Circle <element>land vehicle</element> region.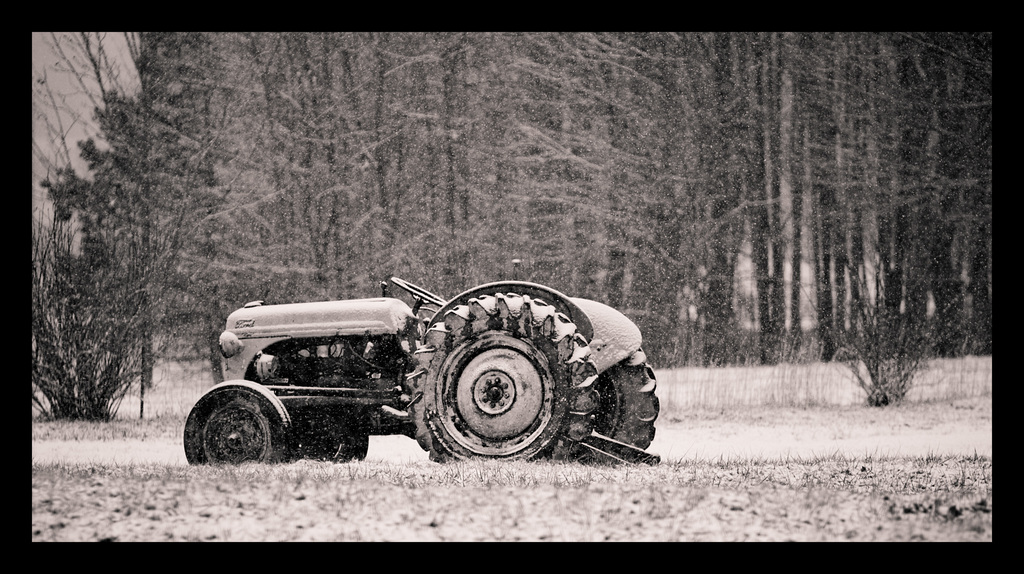
Region: (183, 273, 662, 465).
